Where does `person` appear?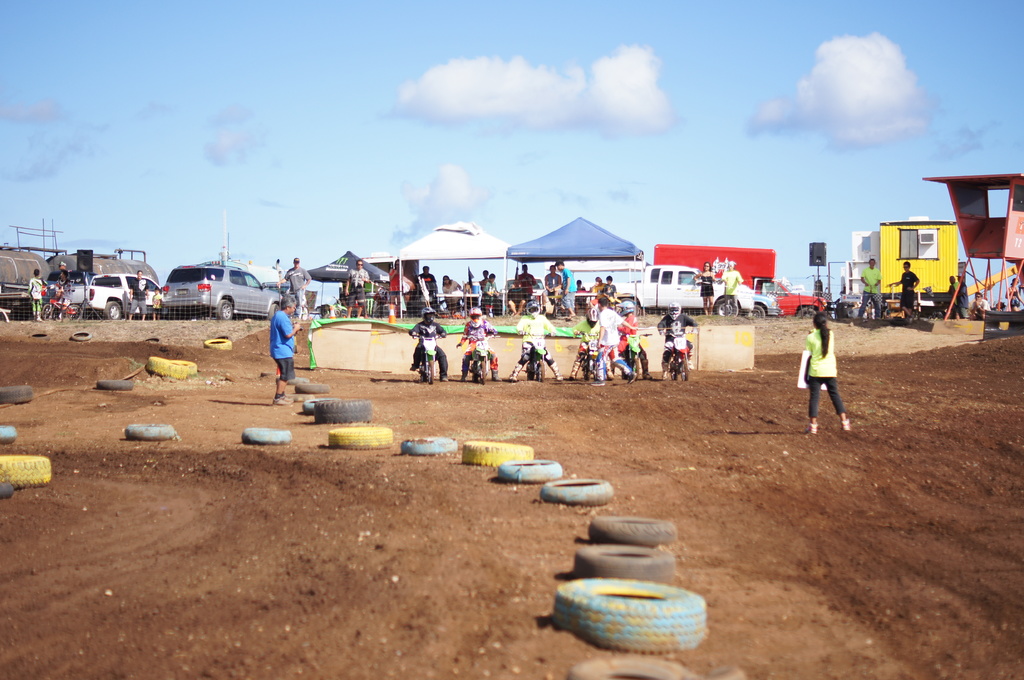
Appears at 450 302 505 374.
